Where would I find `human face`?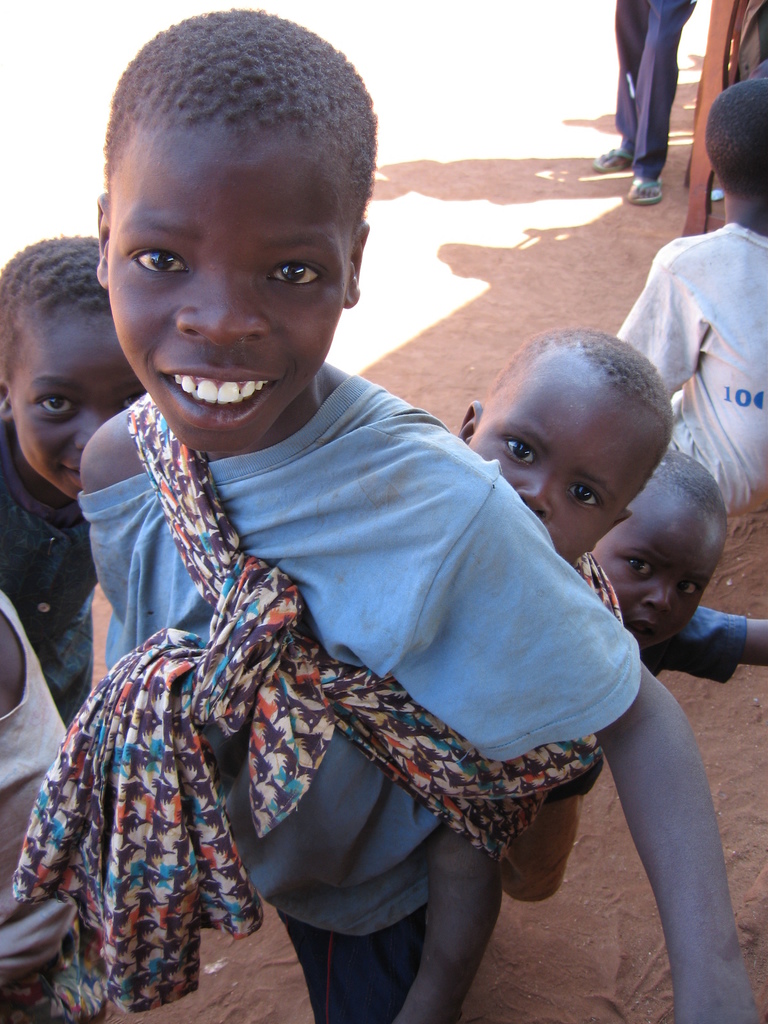
At locate(107, 134, 352, 452).
